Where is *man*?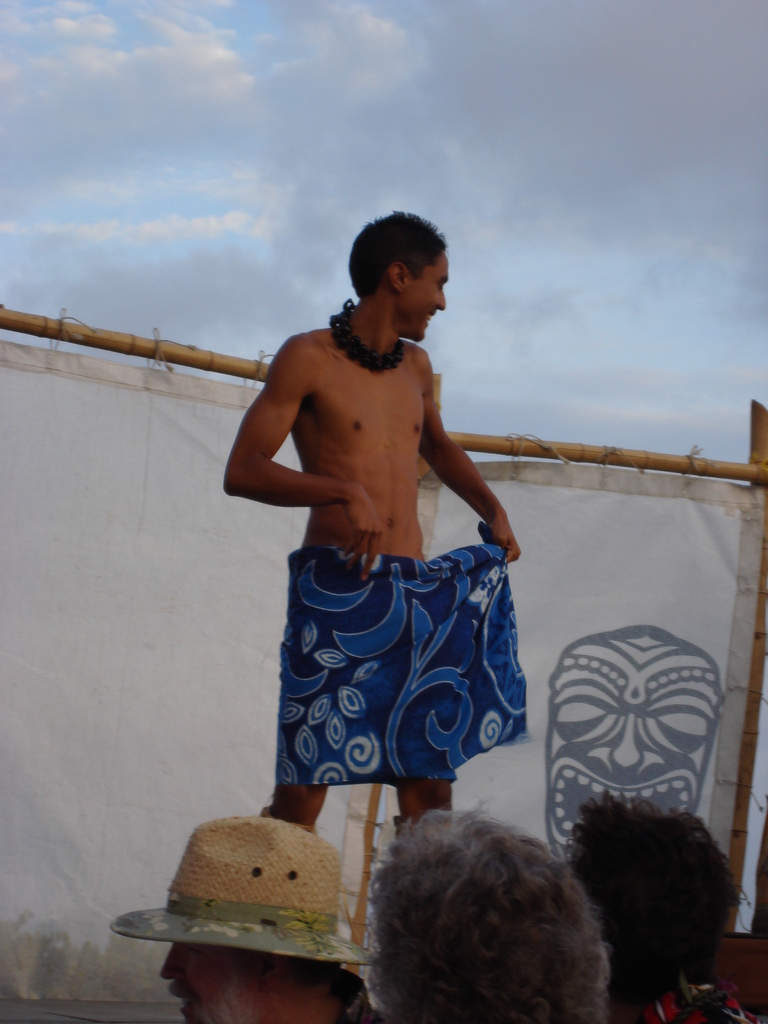
region(223, 209, 526, 830).
